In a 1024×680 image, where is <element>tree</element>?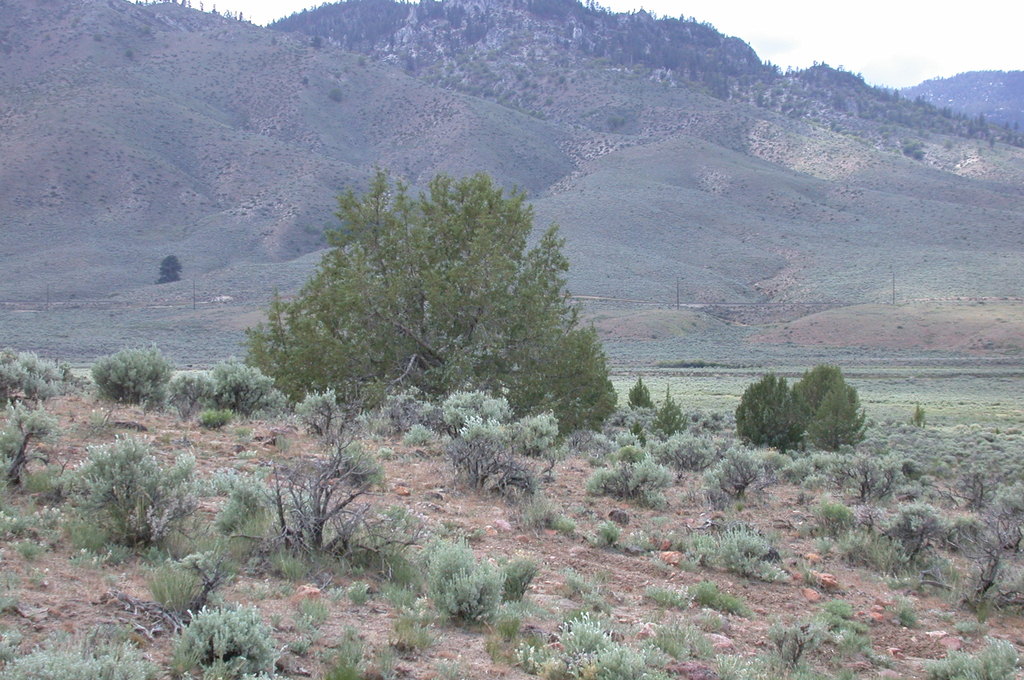
l=737, t=376, r=797, b=452.
